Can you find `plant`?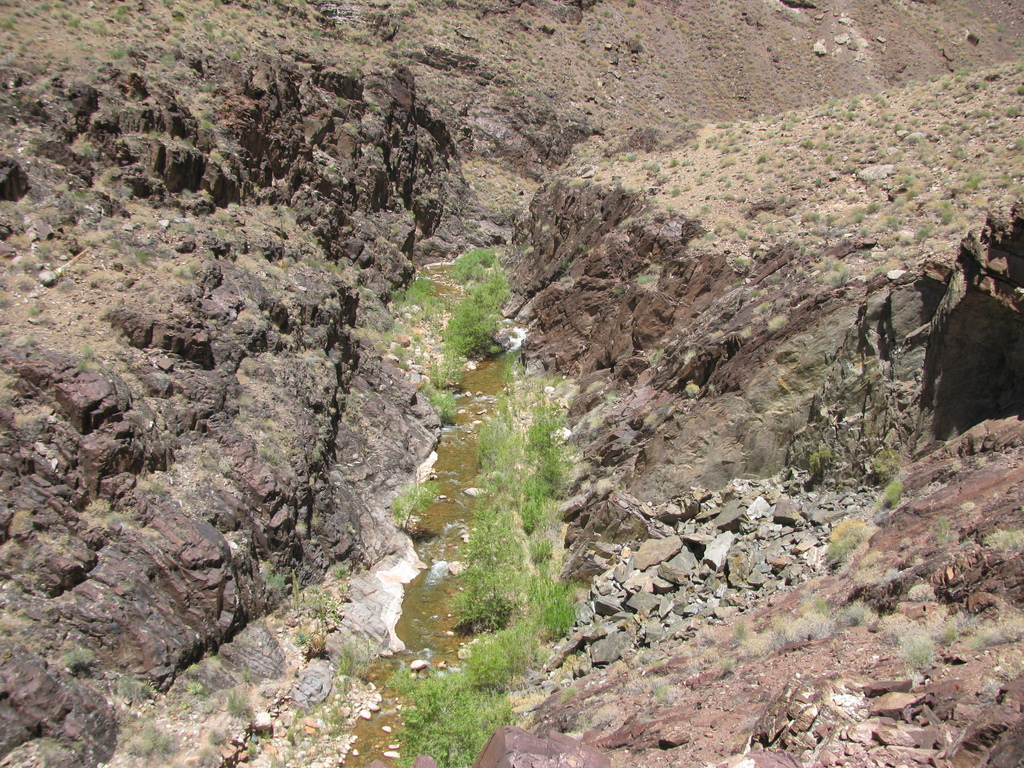
Yes, bounding box: <region>542, 220, 553, 234</region>.
